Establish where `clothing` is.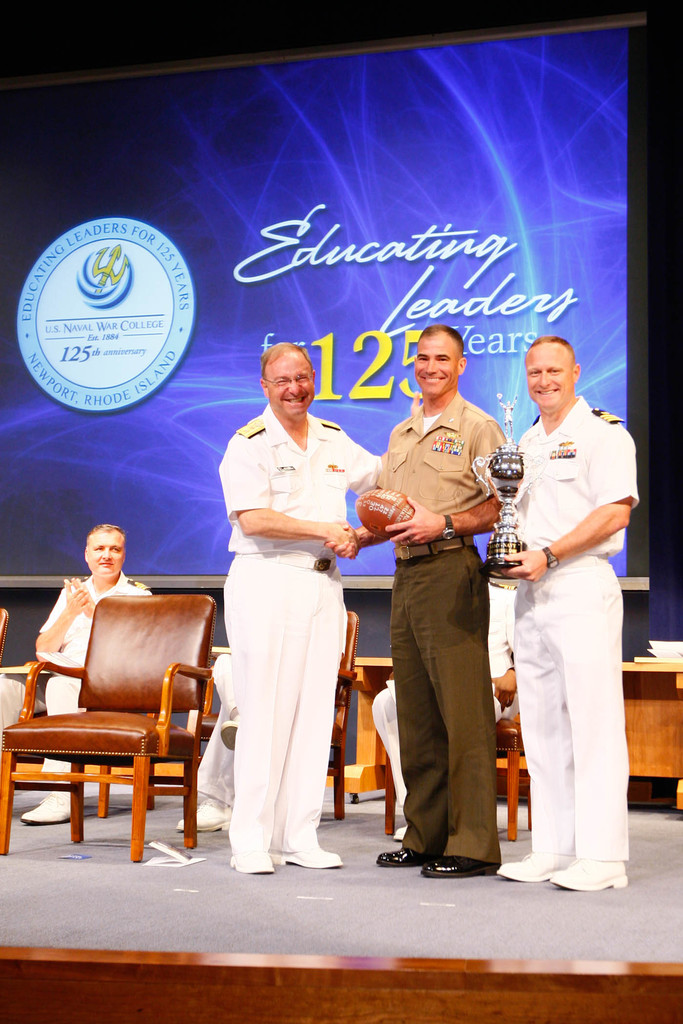
Established at 376/388/506/861.
